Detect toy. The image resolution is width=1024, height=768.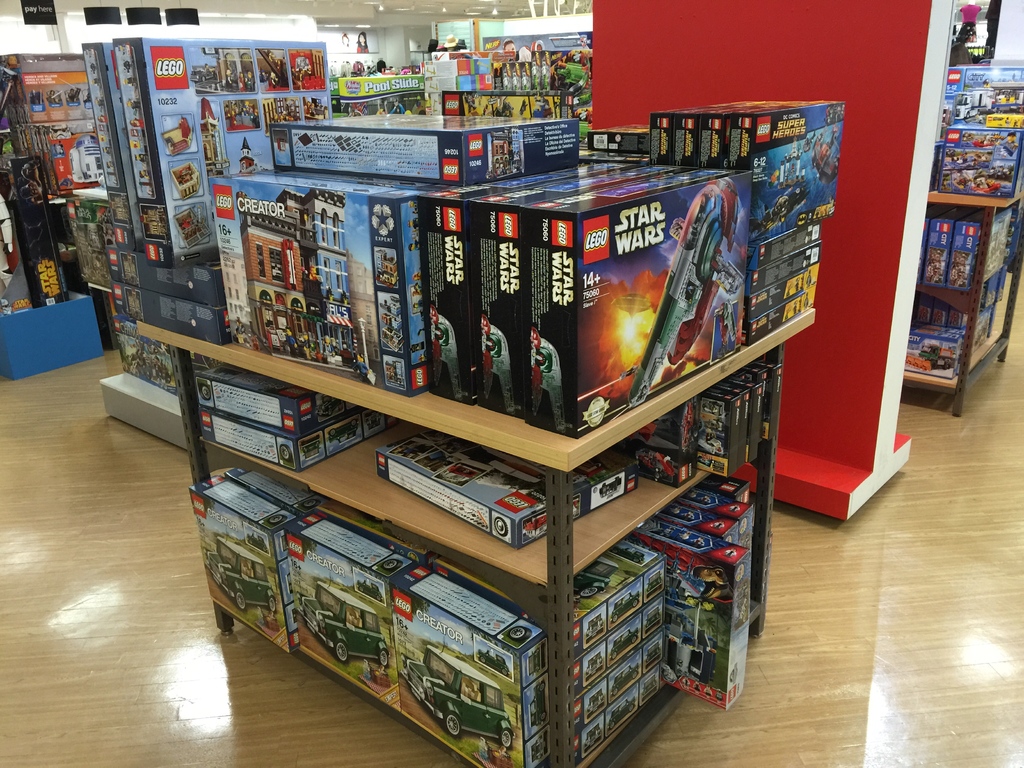
(109, 193, 127, 221).
